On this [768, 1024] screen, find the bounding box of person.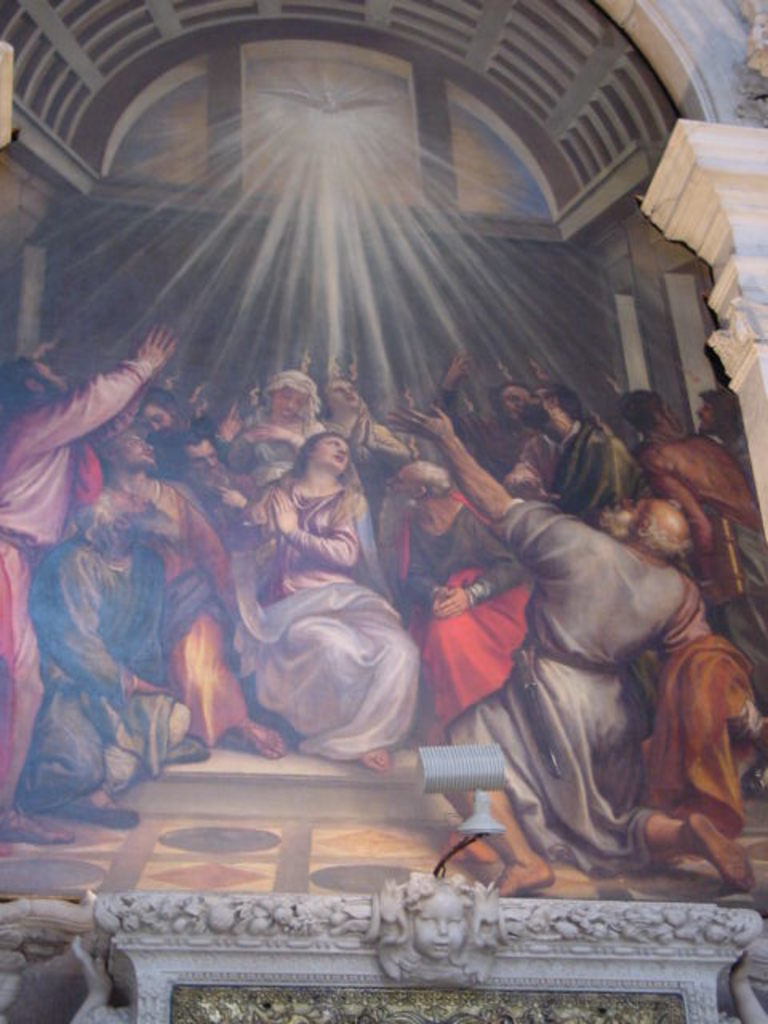
Bounding box: region(218, 432, 419, 773).
